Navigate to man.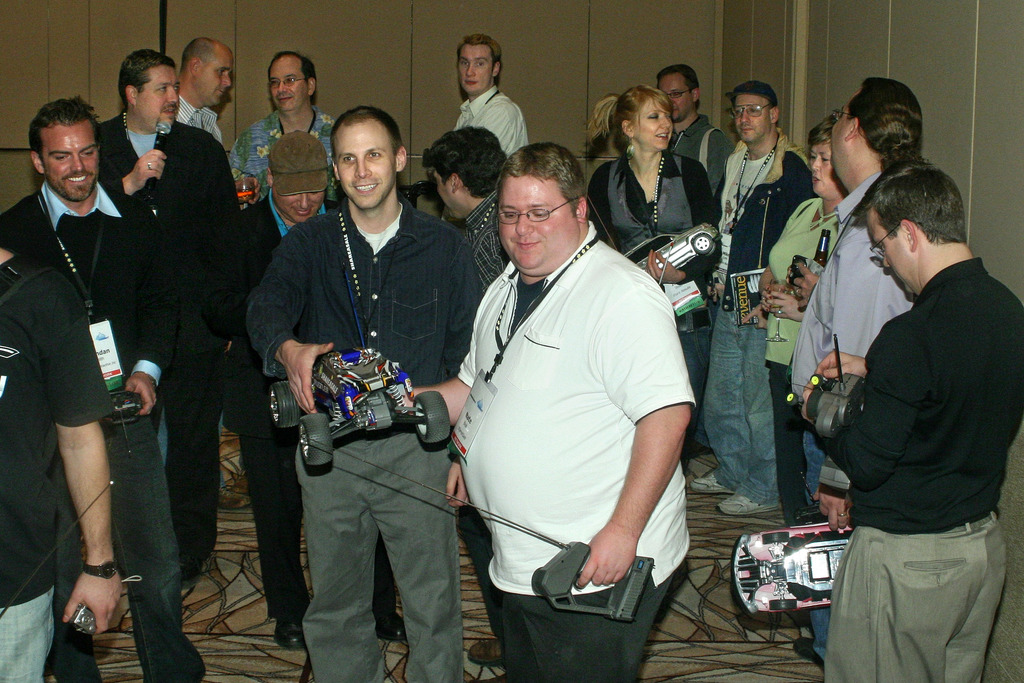
Navigation target: [x1=400, y1=143, x2=695, y2=682].
